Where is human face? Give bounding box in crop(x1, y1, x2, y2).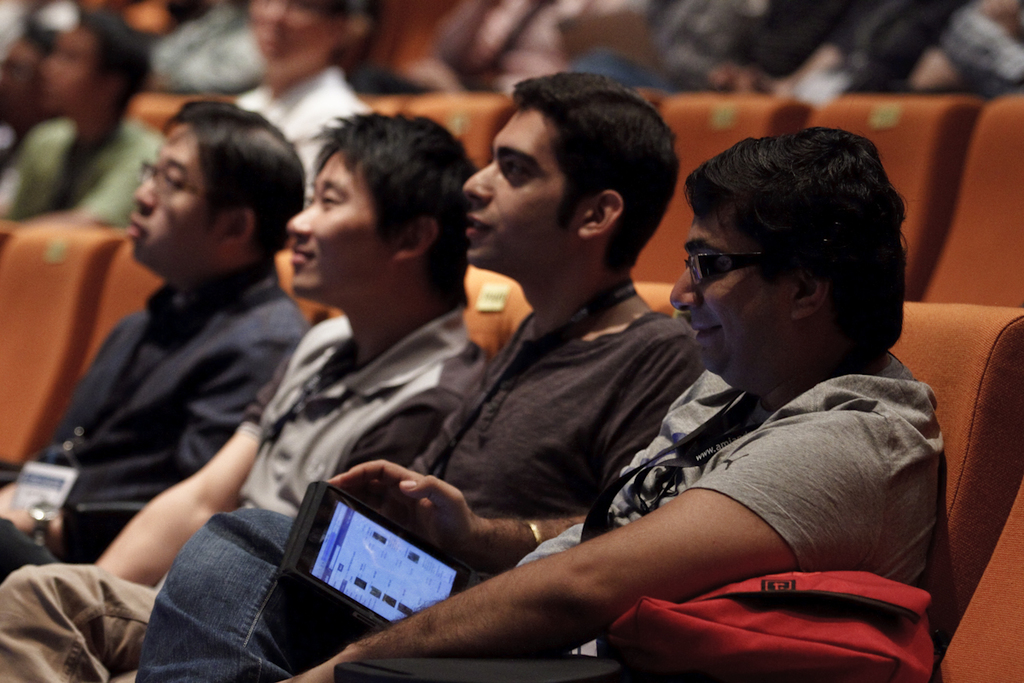
crop(128, 131, 223, 260).
